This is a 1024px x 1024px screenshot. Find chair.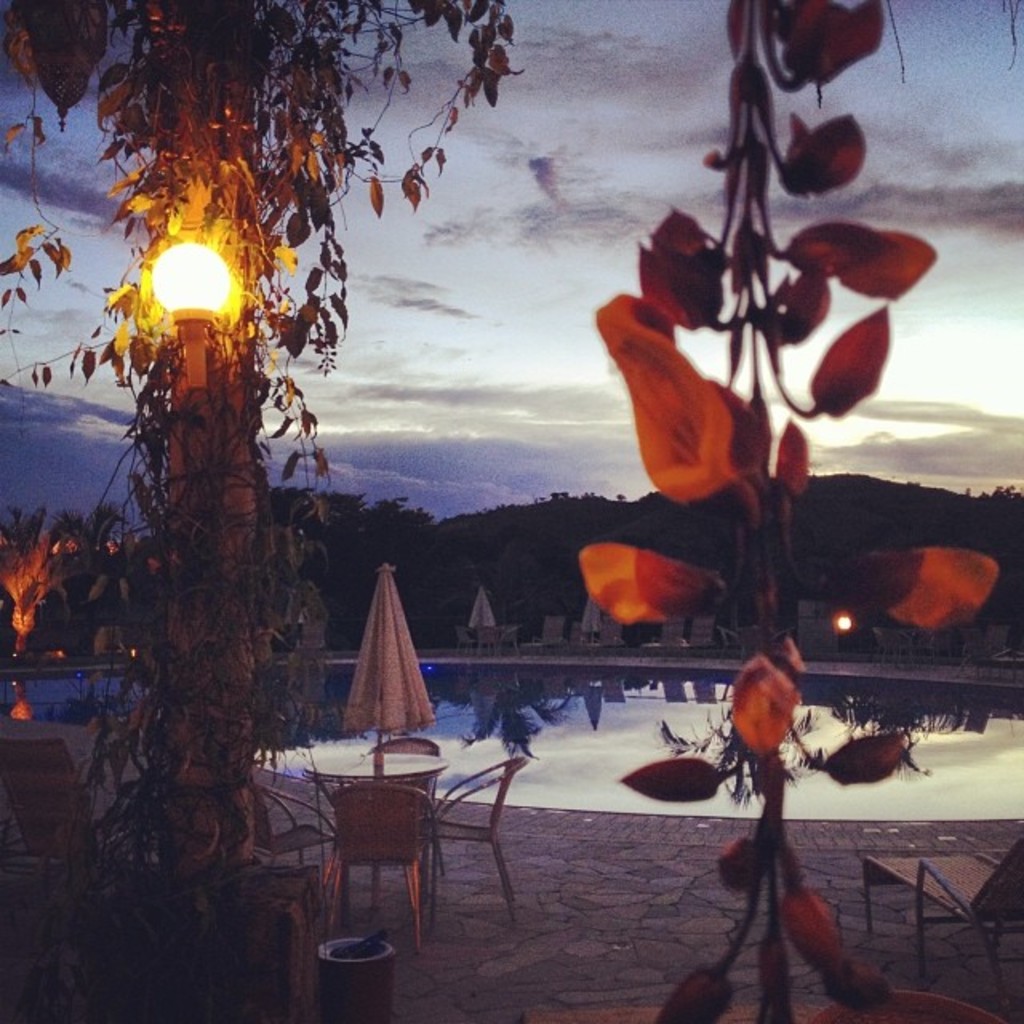
Bounding box: [x1=0, y1=730, x2=141, y2=898].
